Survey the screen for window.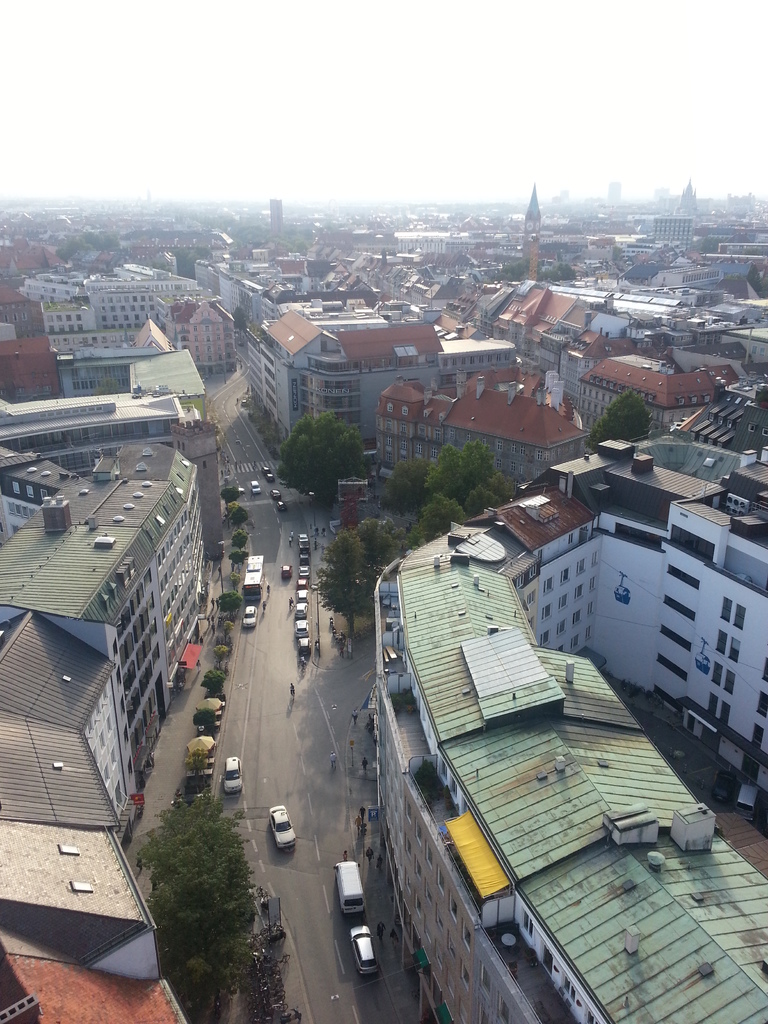
Survey found: 151, 626, 155, 648.
